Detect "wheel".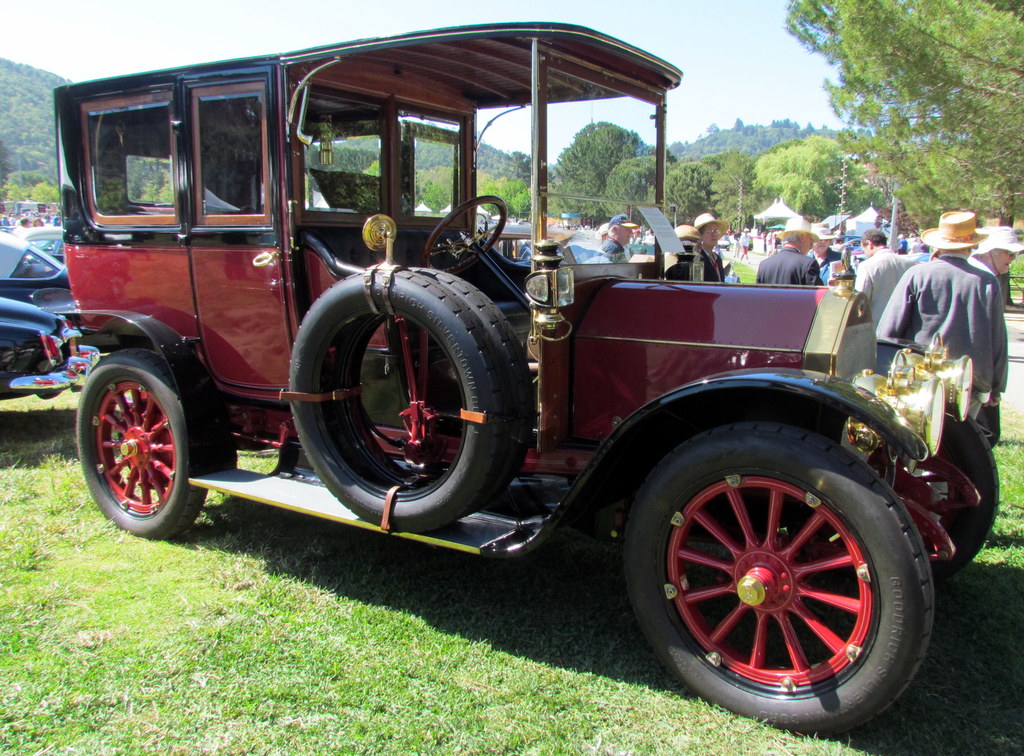
Detected at bbox=[283, 270, 498, 527].
